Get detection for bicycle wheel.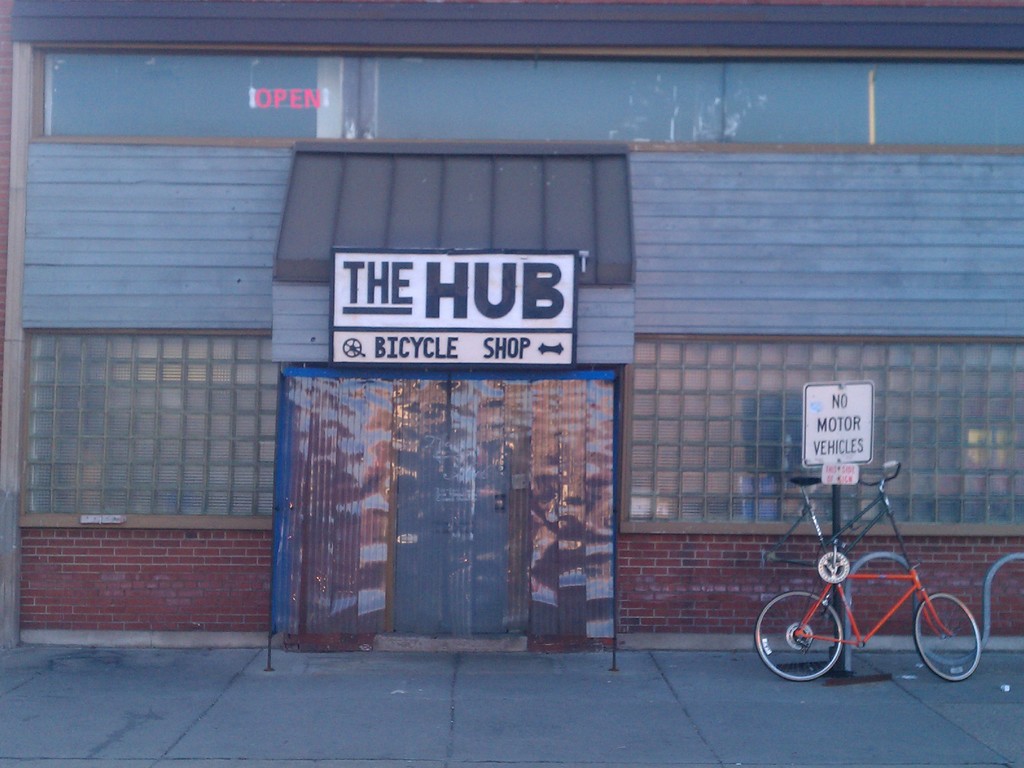
Detection: bbox(753, 593, 843, 687).
